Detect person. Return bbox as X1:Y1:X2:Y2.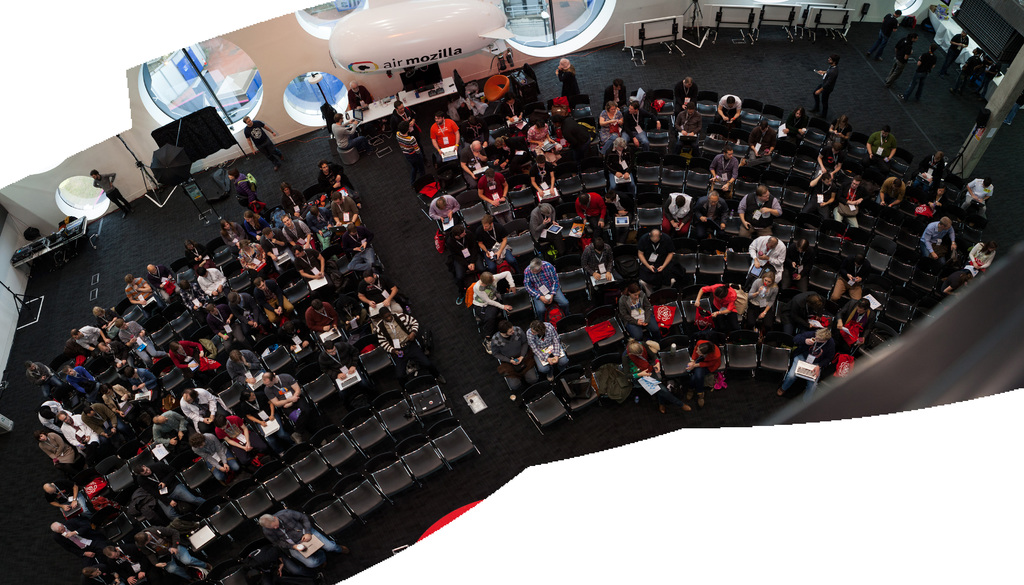
296:241:332:292.
